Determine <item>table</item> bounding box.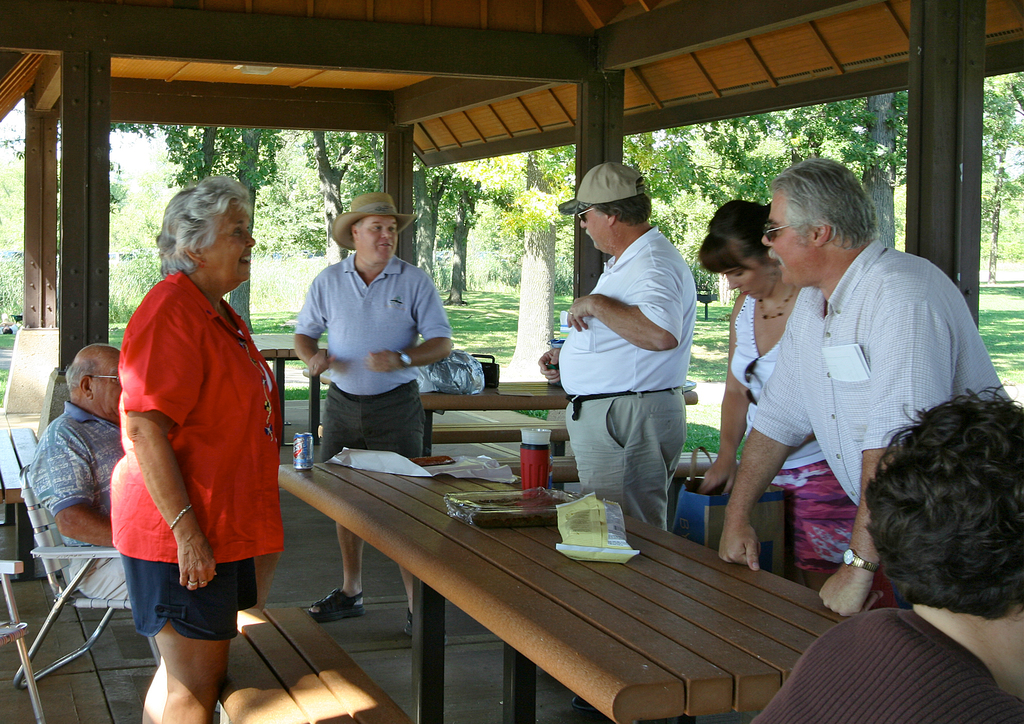
Determined: 266, 457, 899, 718.
